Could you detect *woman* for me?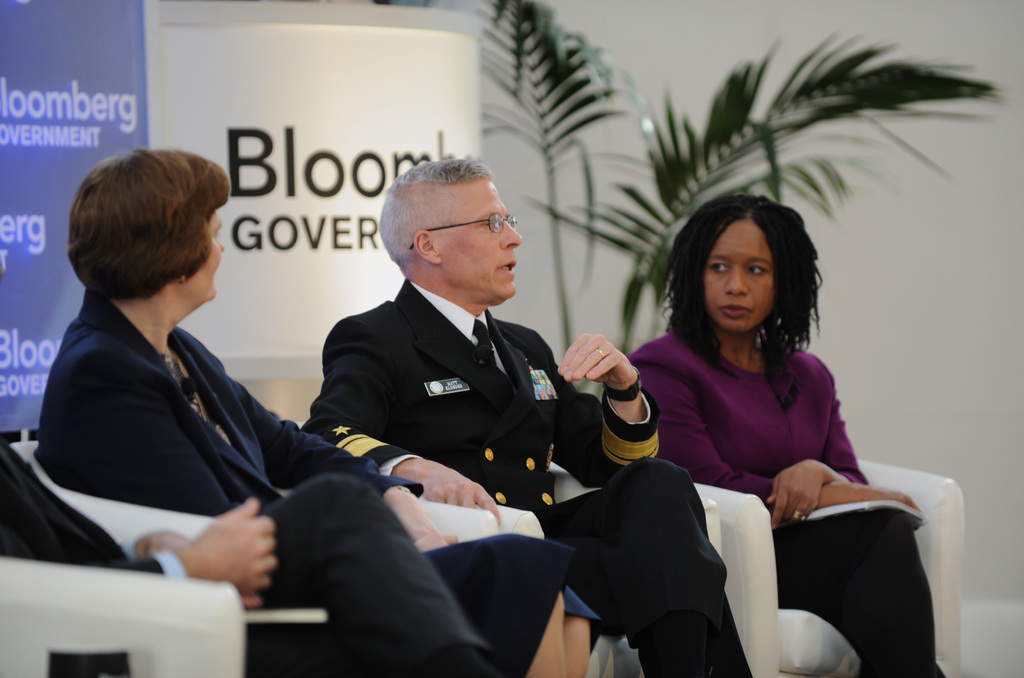
Detection result: l=36, t=149, r=601, b=677.
